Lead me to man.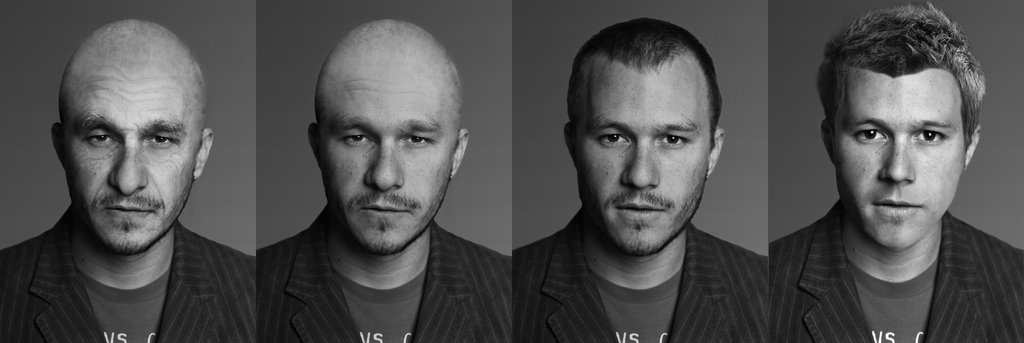
Lead to 0:17:259:342.
